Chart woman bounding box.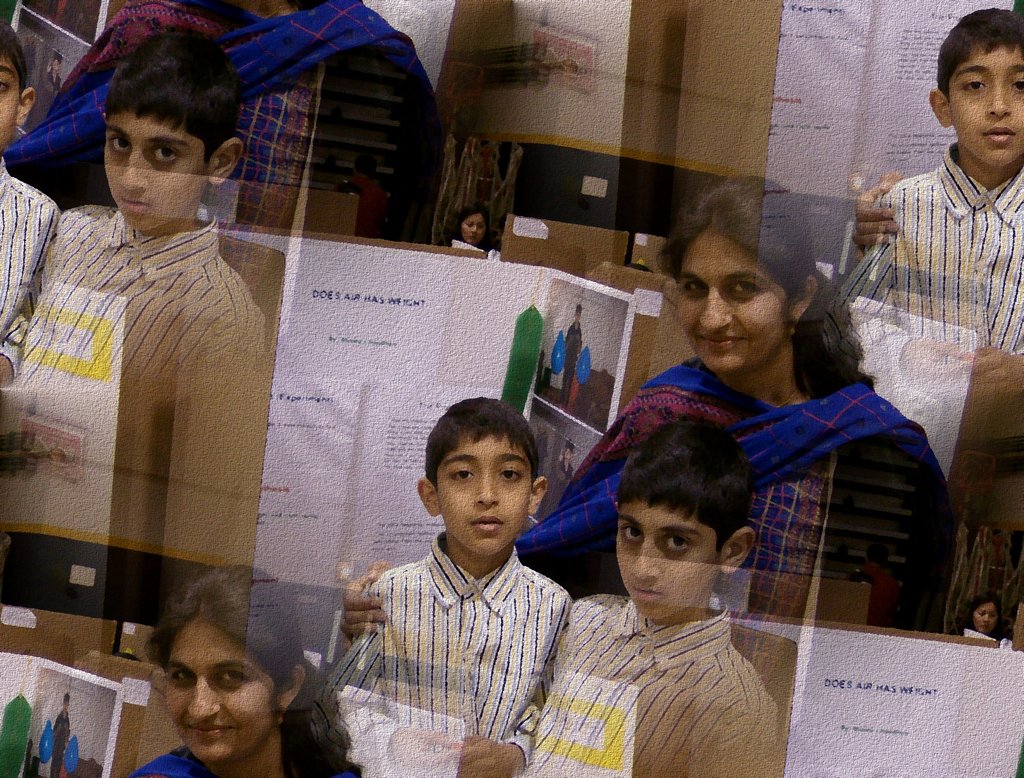
Charted: bbox=(346, 177, 954, 644).
